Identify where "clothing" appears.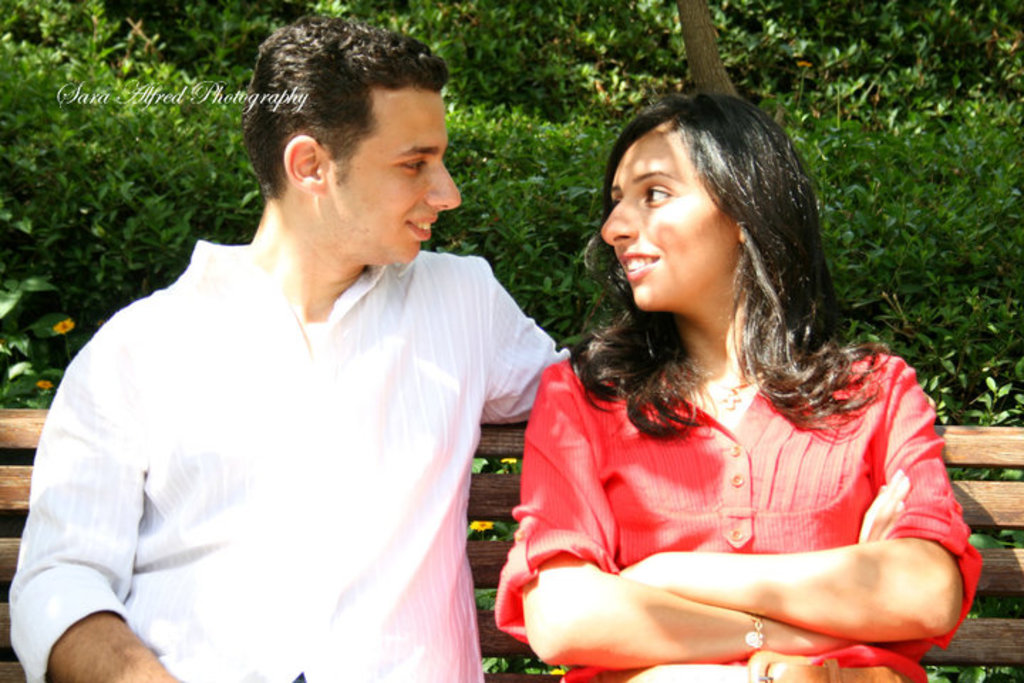
Appears at 4 238 569 682.
